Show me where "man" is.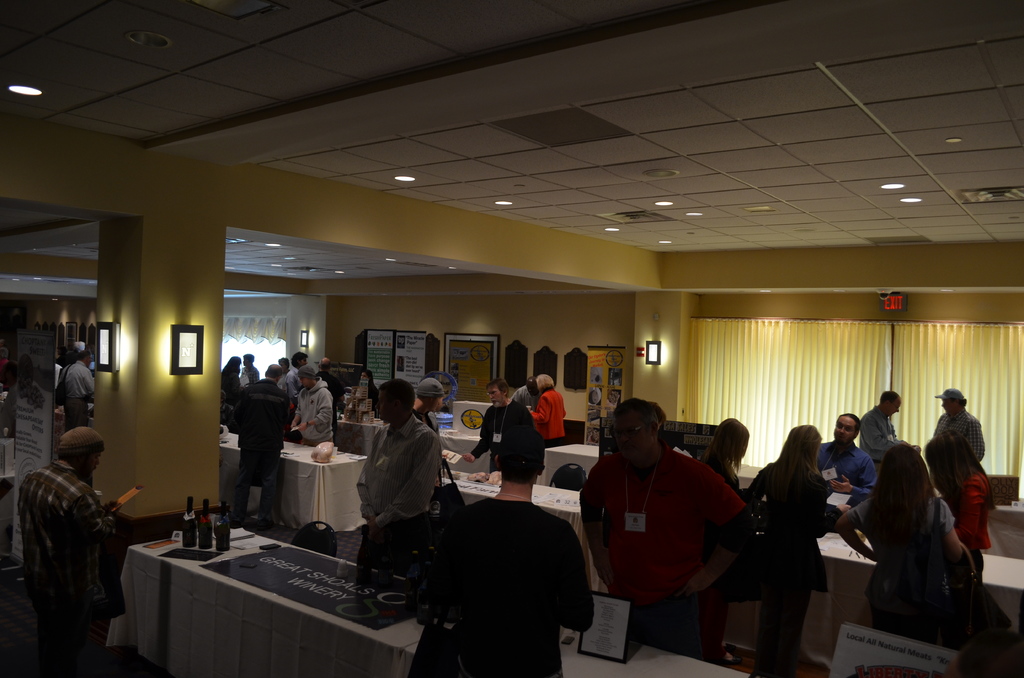
"man" is at crop(239, 351, 257, 380).
